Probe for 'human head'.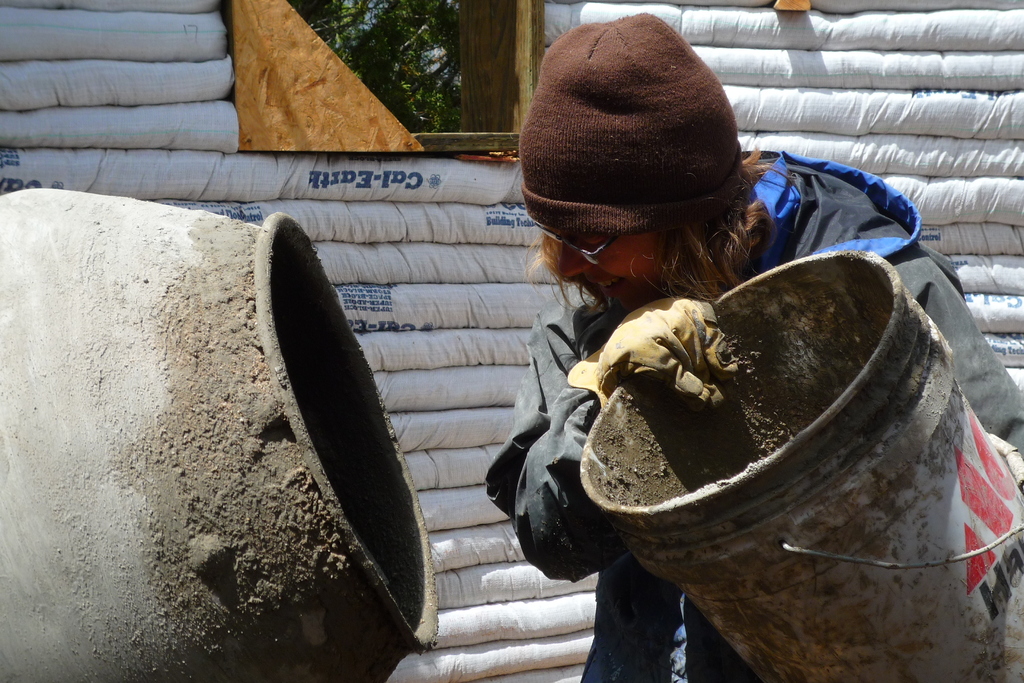
Probe result: BBox(520, 14, 763, 333).
